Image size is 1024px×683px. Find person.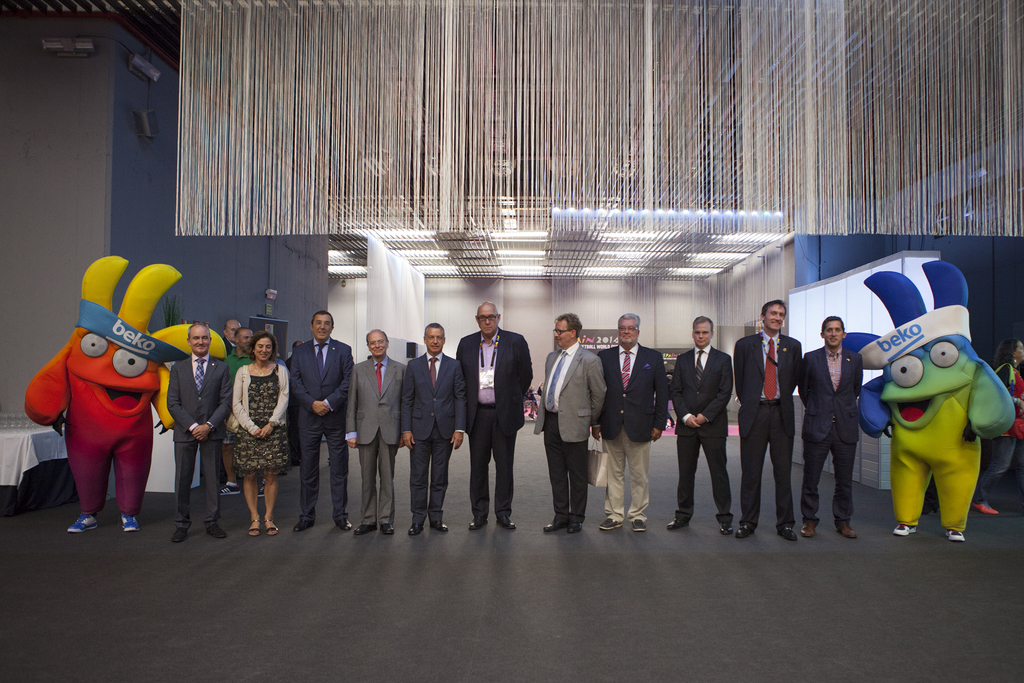
select_region(972, 334, 1023, 516).
